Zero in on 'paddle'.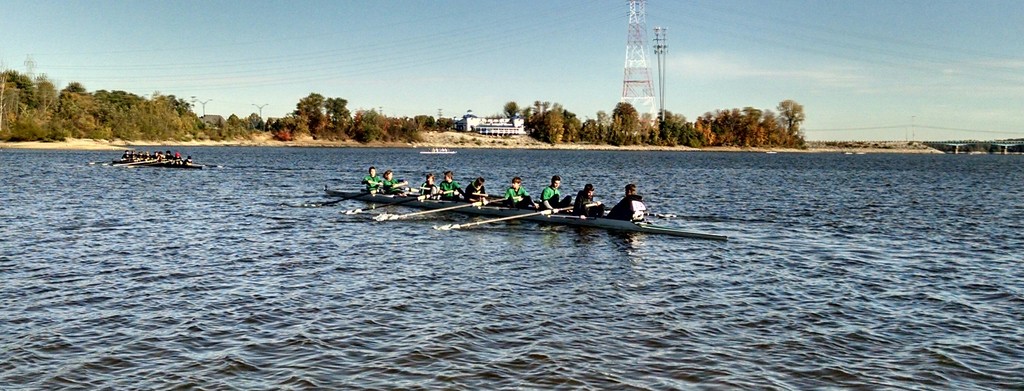
Zeroed in: pyautogui.locateOnScreen(440, 205, 572, 227).
